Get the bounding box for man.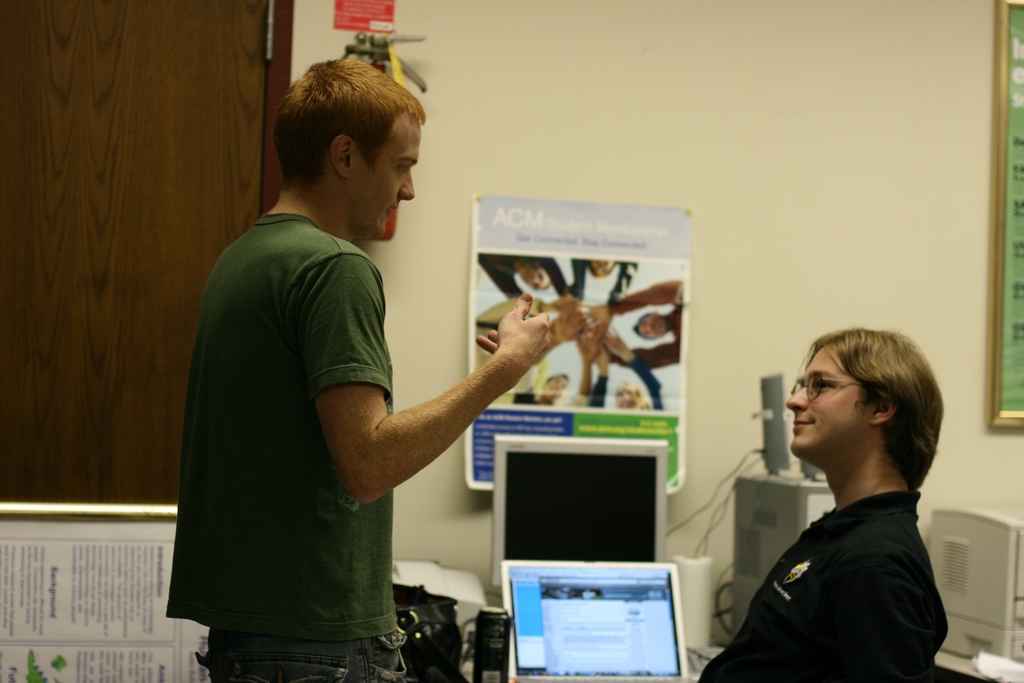
x1=612 y1=280 x2=686 y2=368.
